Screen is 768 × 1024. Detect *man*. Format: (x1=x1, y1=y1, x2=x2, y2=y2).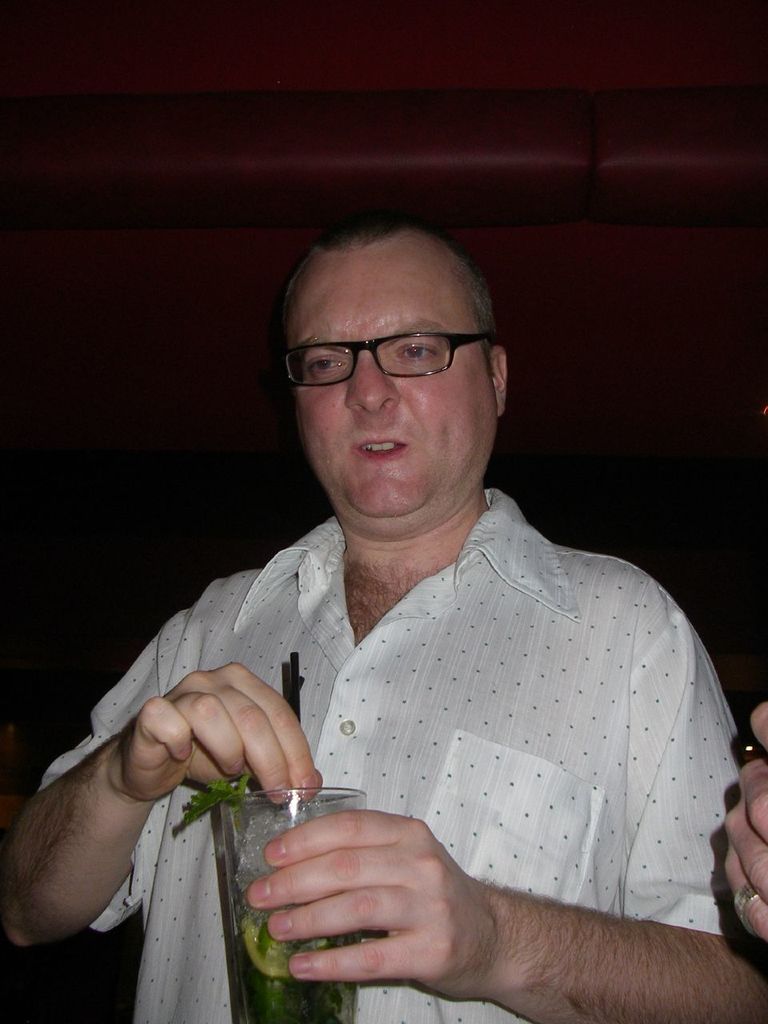
(x1=71, y1=158, x2=753, y2=986).
